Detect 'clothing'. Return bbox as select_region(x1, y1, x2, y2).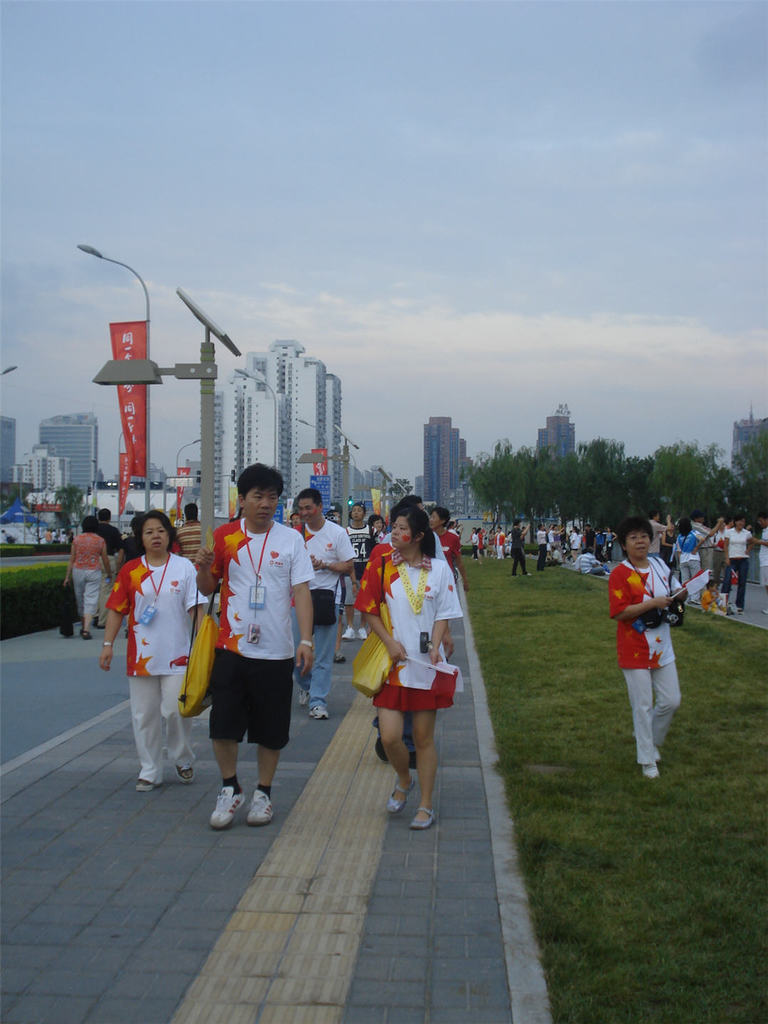
select_region(547, 549, 568, 568).
